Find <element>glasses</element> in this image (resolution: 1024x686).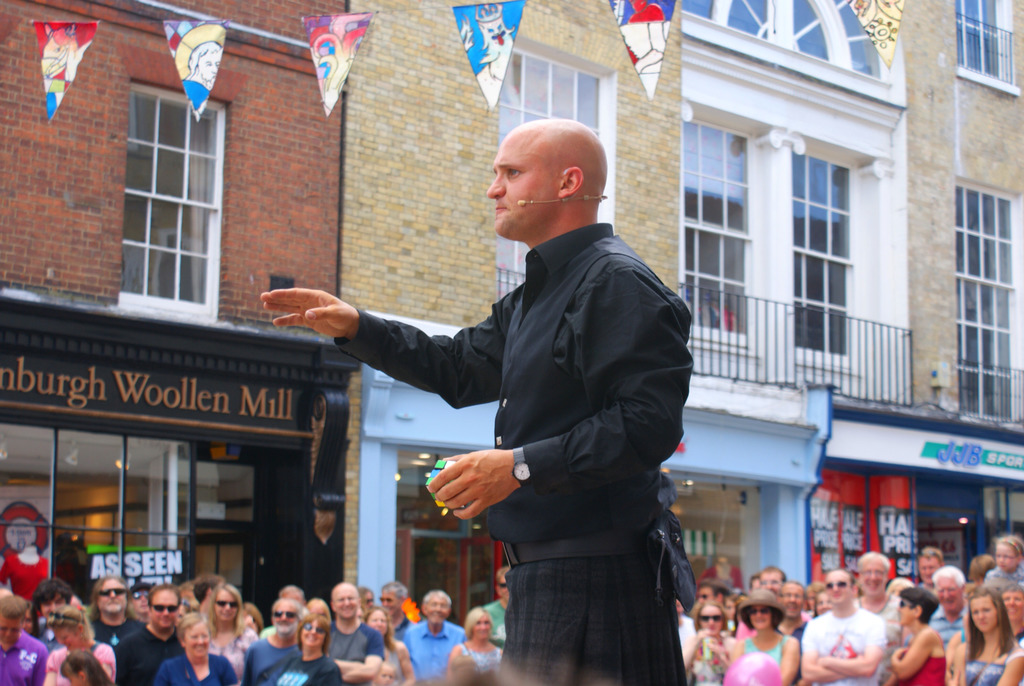
Rect(996, 547, 1023, 566).
